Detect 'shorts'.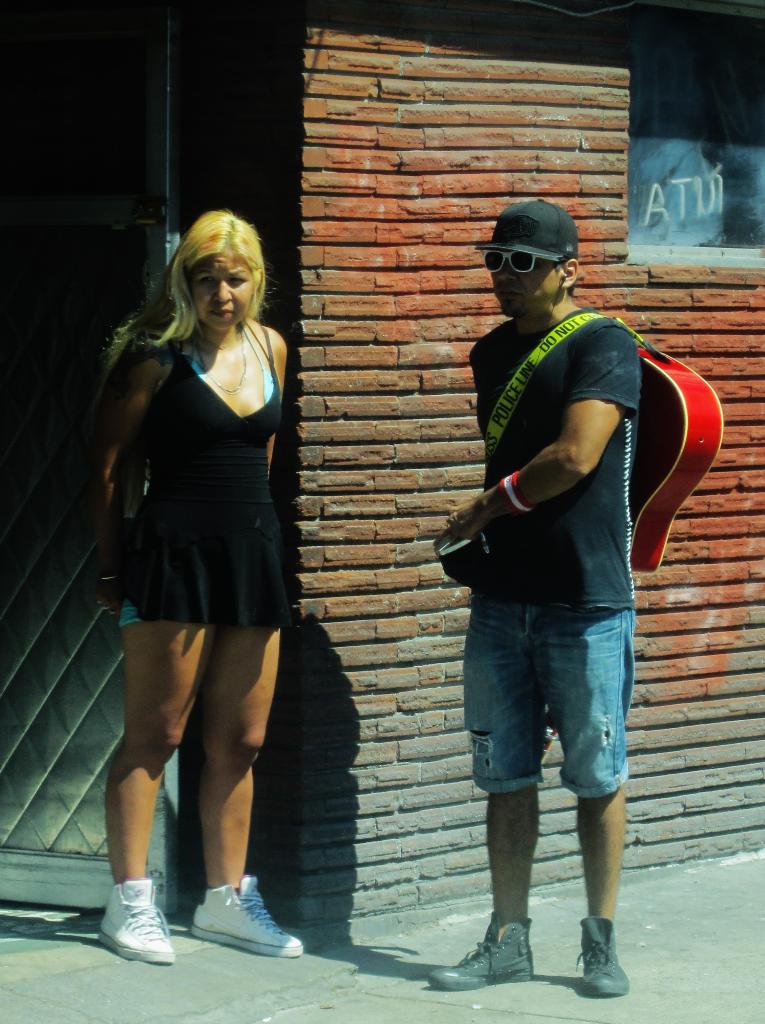
Detected at [116, 555, 296, 632].
